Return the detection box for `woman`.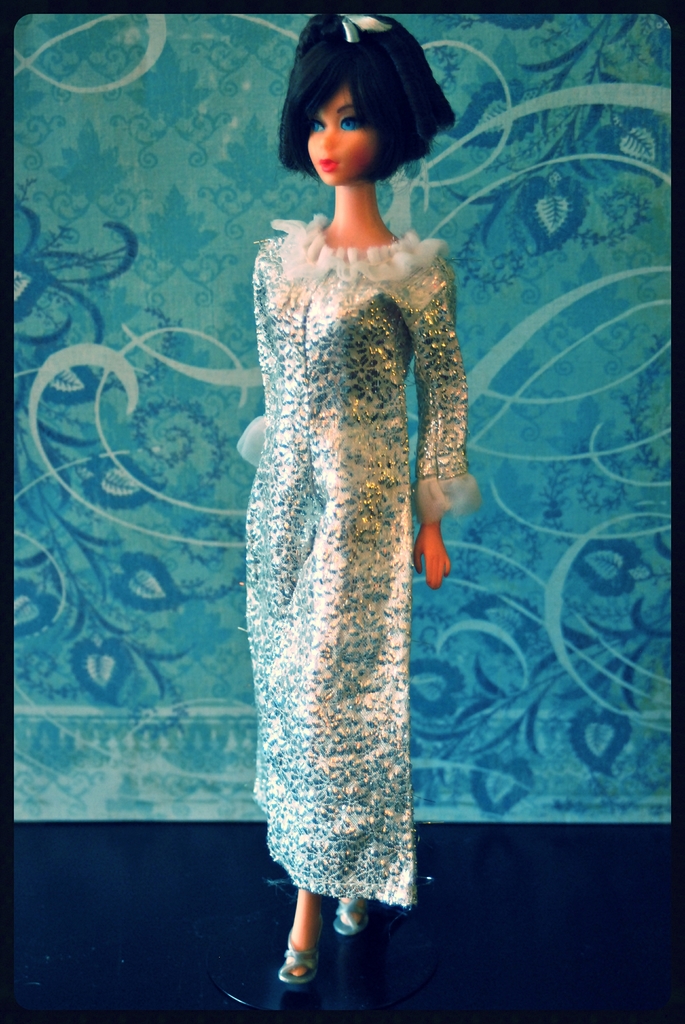
(241, 0, 470, 997).
